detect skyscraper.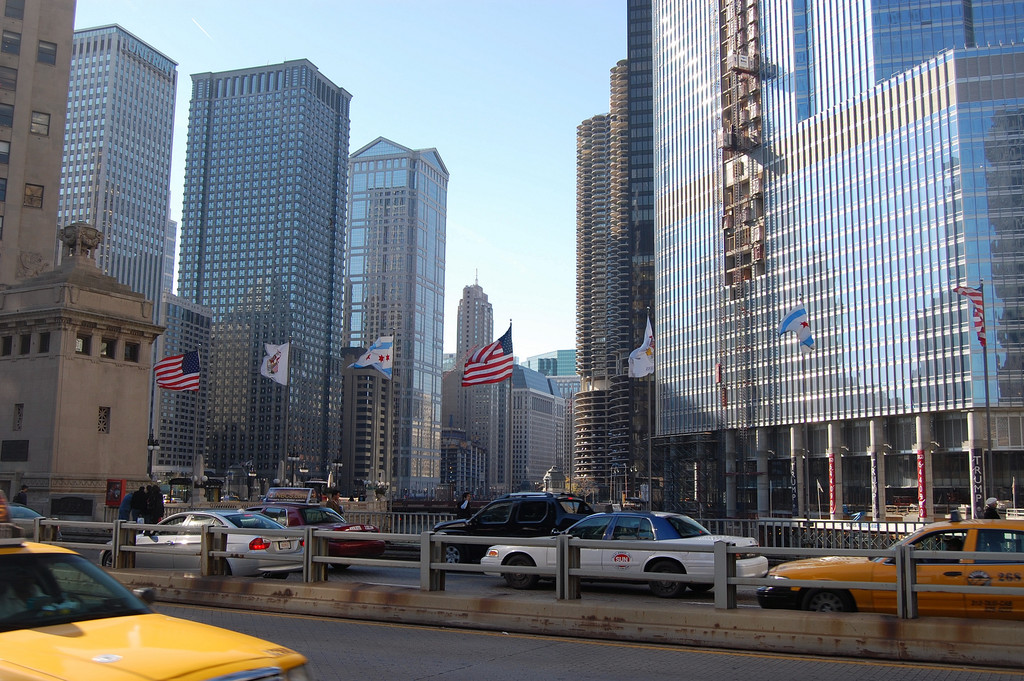
Detected at 650:0:1023:543.
